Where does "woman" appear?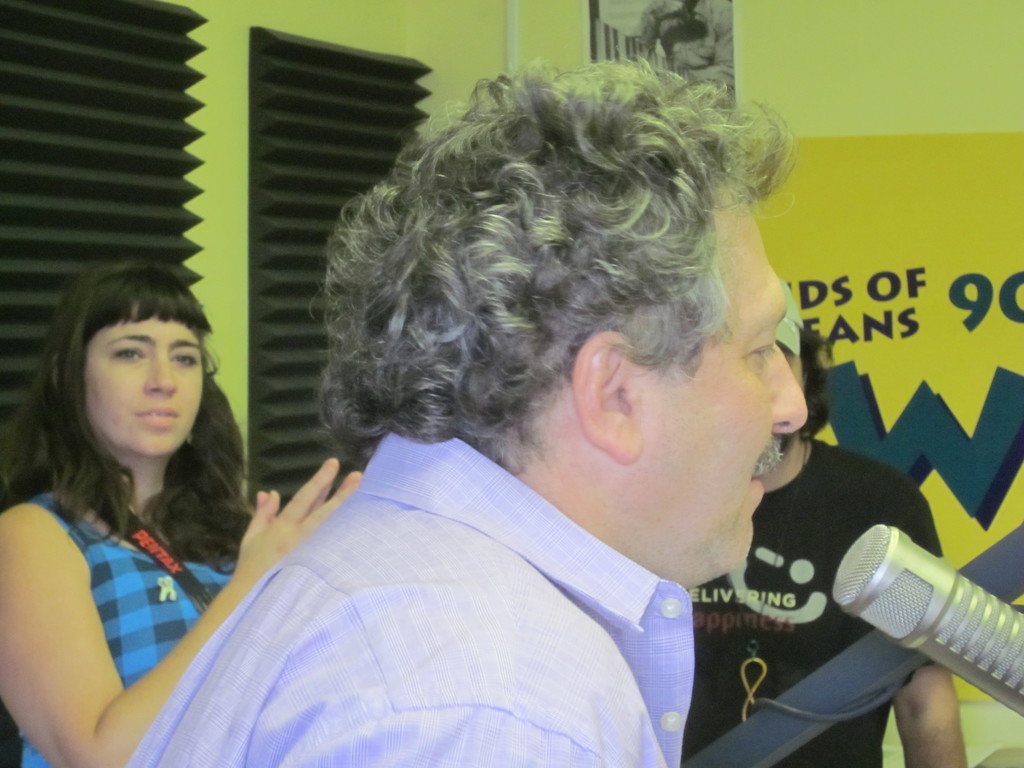
Appears at (left=0, top=245, right=273, bottom=758).
